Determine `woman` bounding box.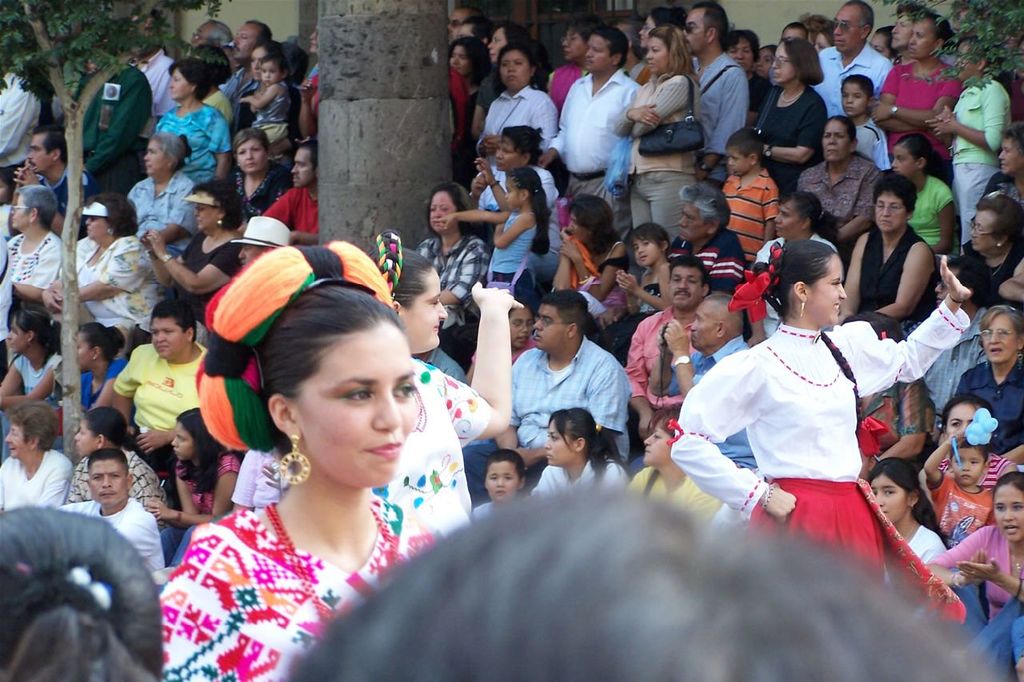
Determined: 0:311:74:415.
